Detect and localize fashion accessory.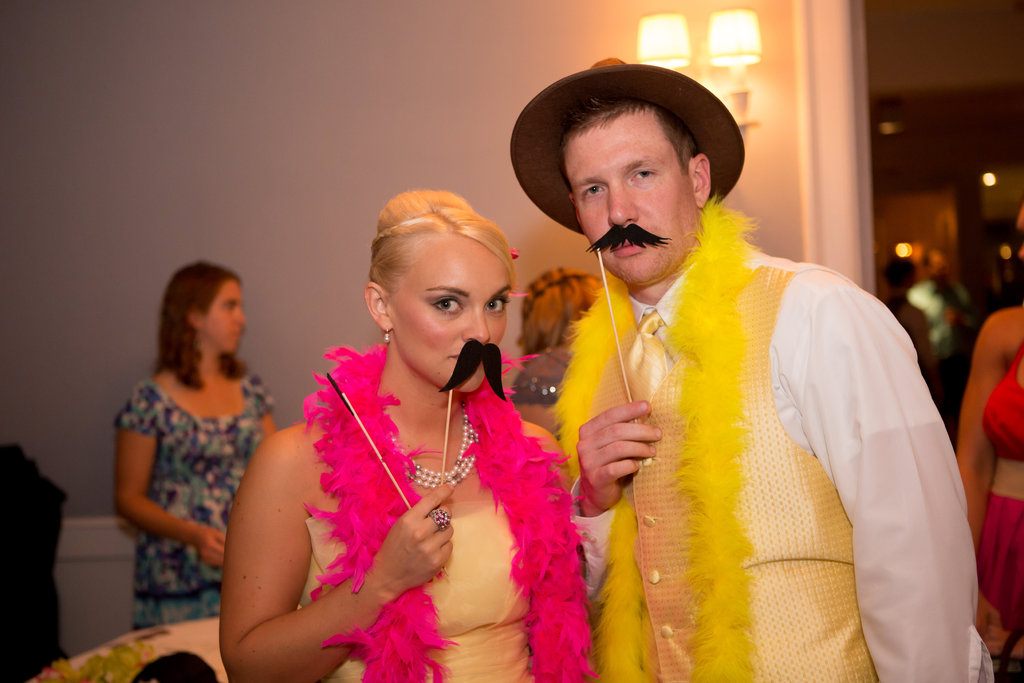
Localized at bbox=(431, 504, 447, 533).
